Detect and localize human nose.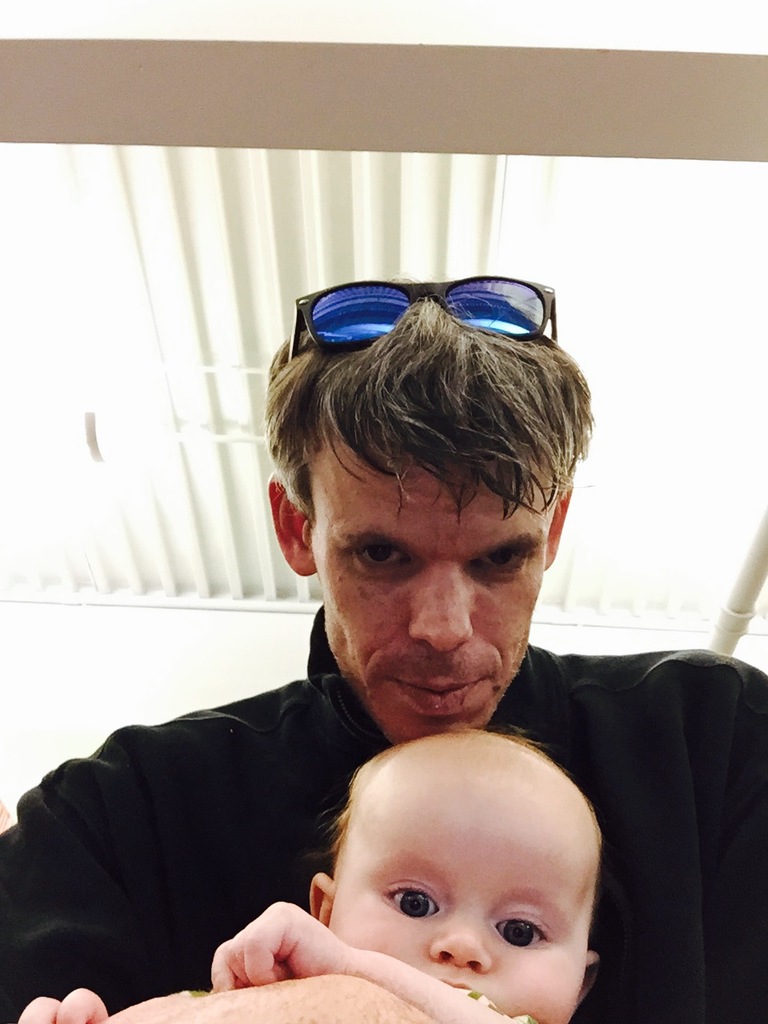
Localized at region(422, 905, 493, 978).
